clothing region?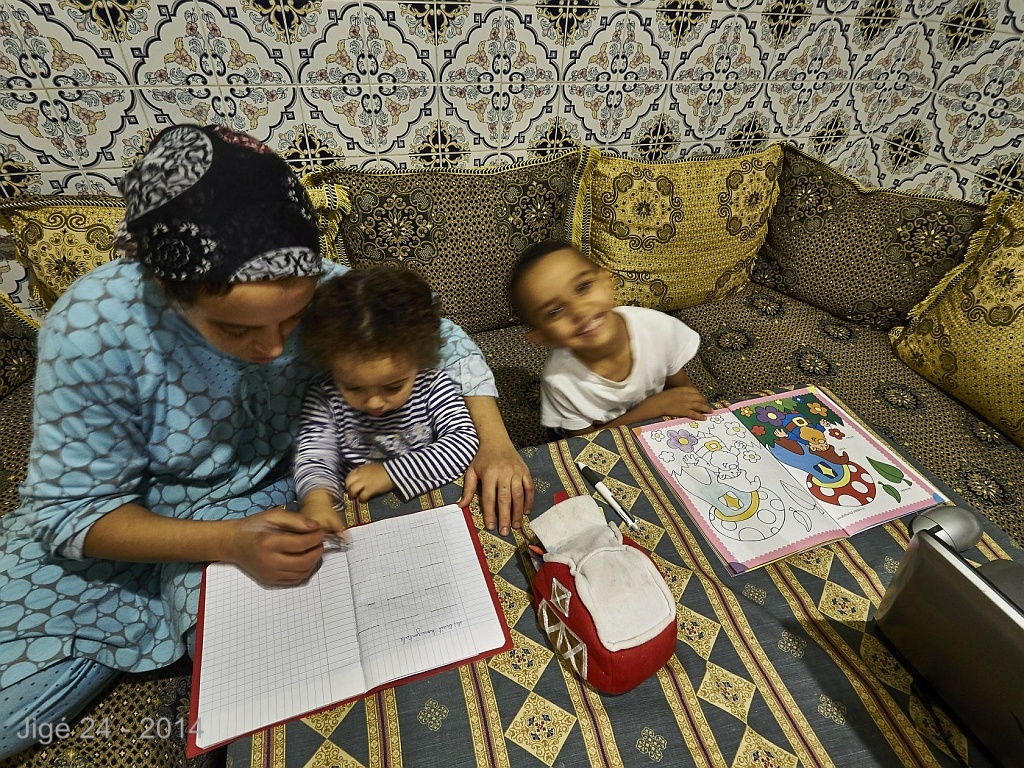
0,260,506,767
